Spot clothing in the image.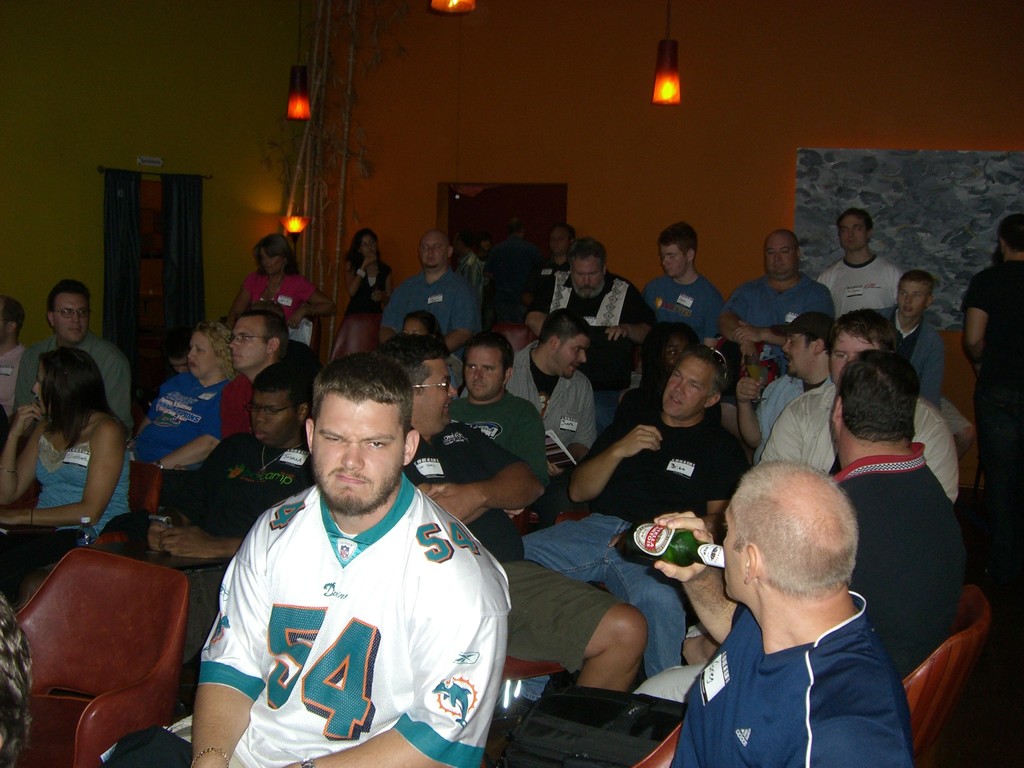
clothing found at crop(138, 369, 234, 482).
